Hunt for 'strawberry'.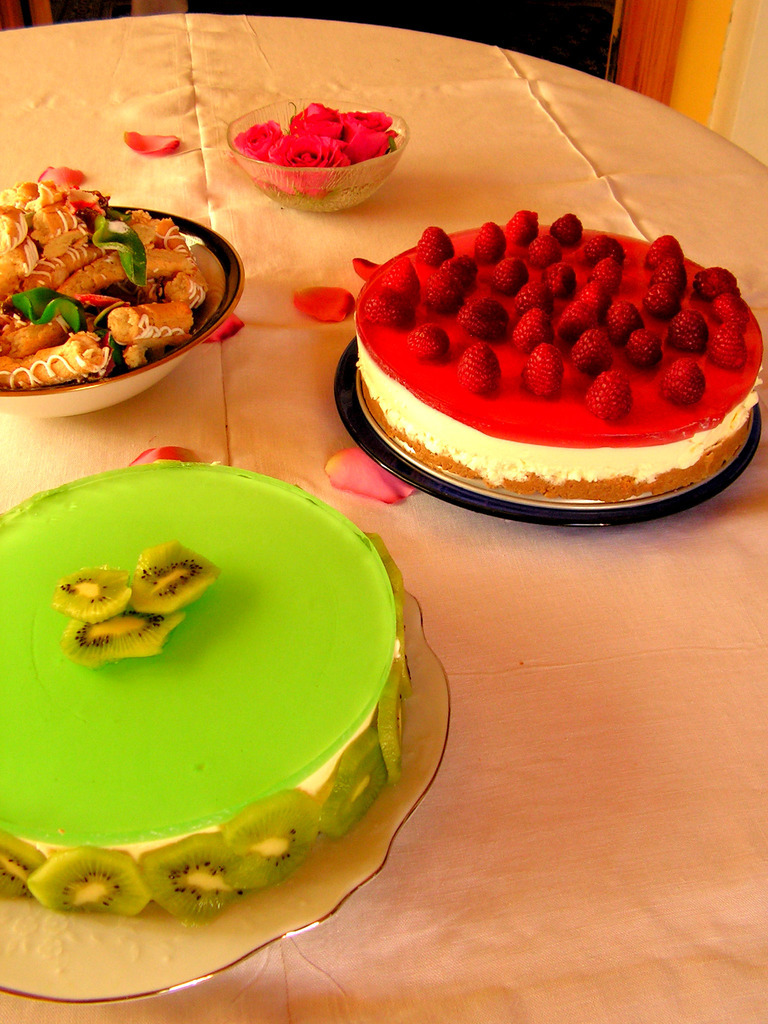
Hunted down at pyautogui.locateOnScreen(646, 282, 683, 321).
